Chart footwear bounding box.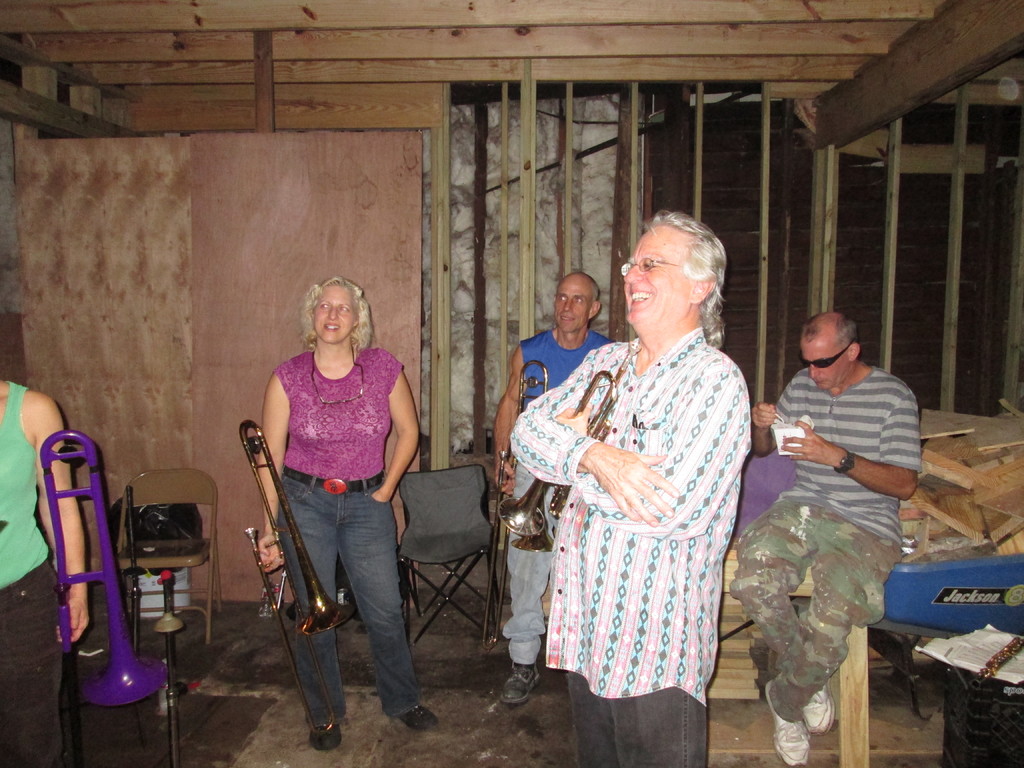
Charted: pyautogui.locateOnScreen(767, 677, 809, 767).
